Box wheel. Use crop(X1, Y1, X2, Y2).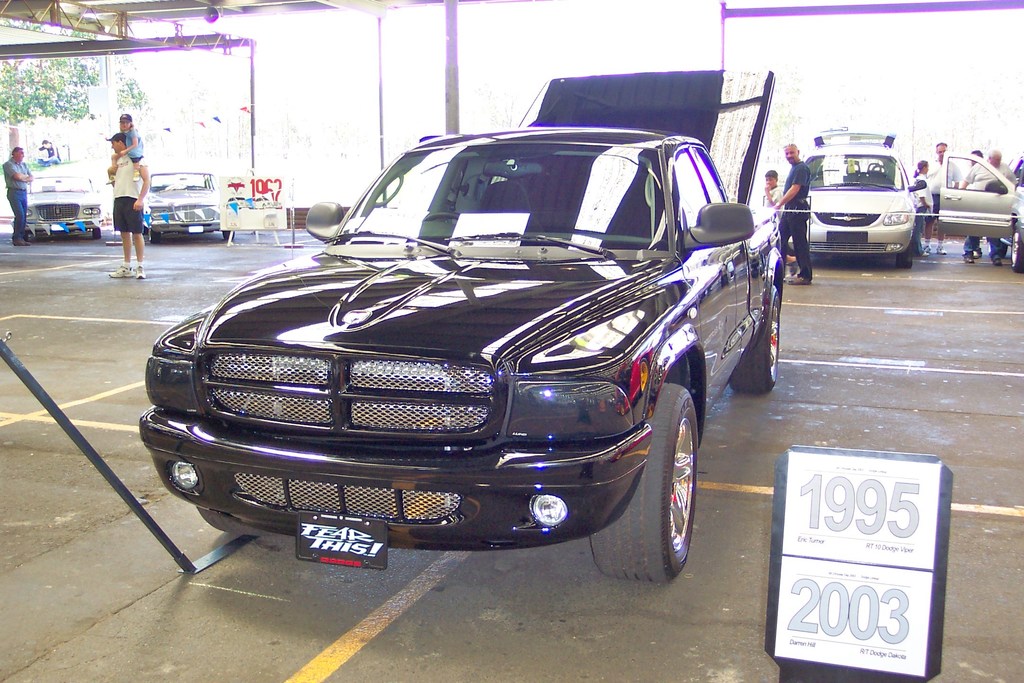
crop(899, 240, 916, 268).
